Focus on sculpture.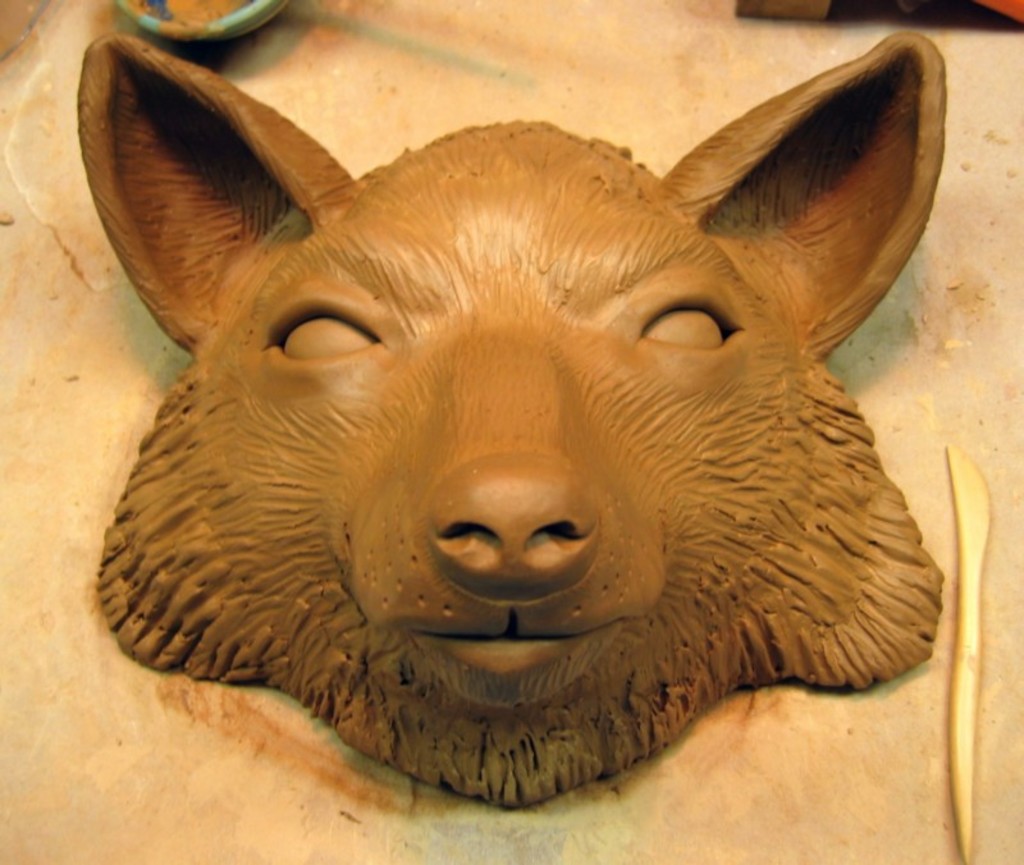
Focused at 42 13 1023 864.
